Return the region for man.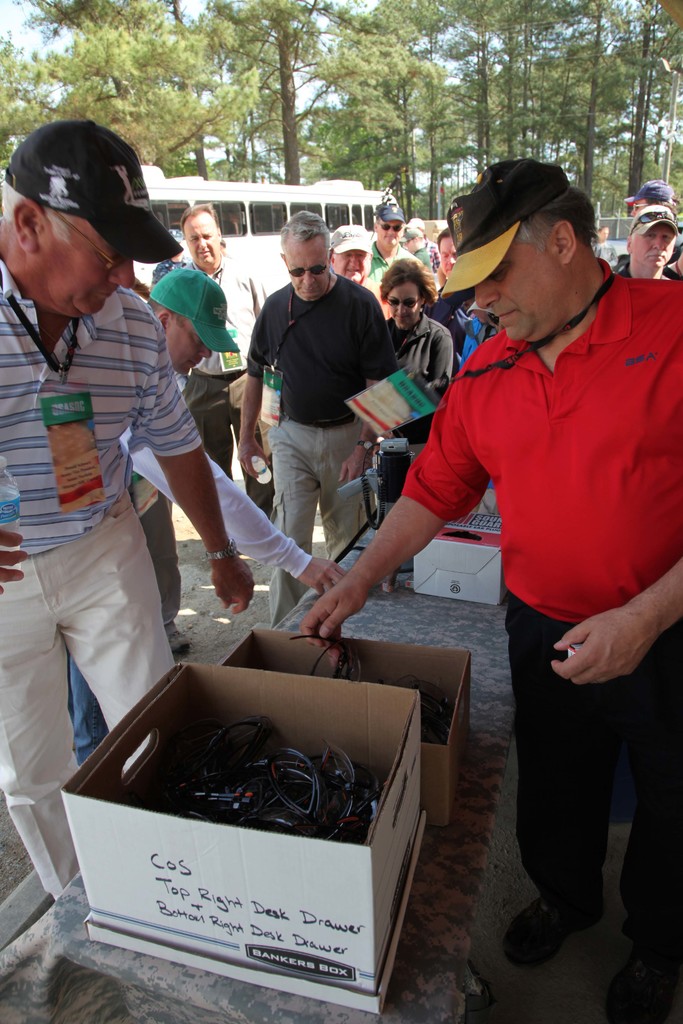
(x1=158, y1=200, x2=277, y2=514).
